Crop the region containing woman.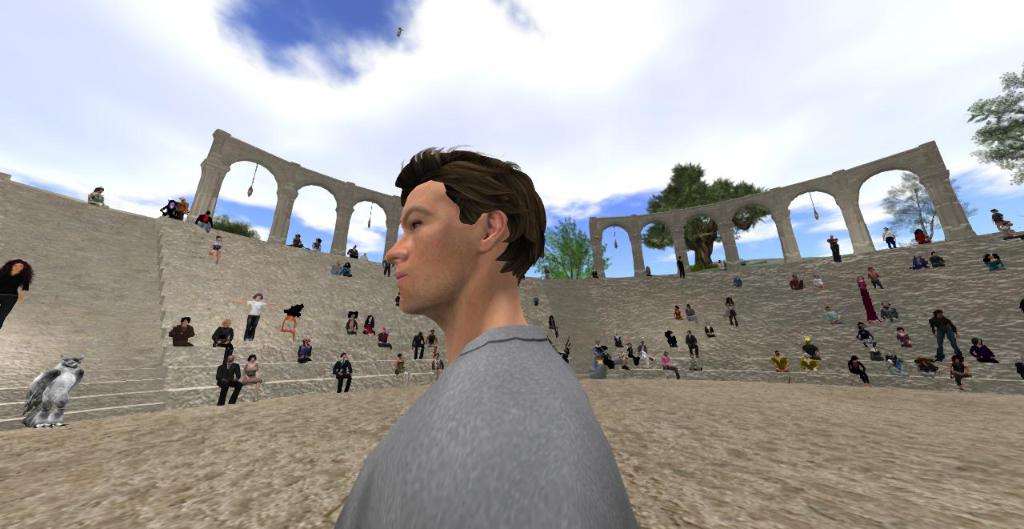
Crop region: <bbox>898, 329, 914, 347</bbox>.
